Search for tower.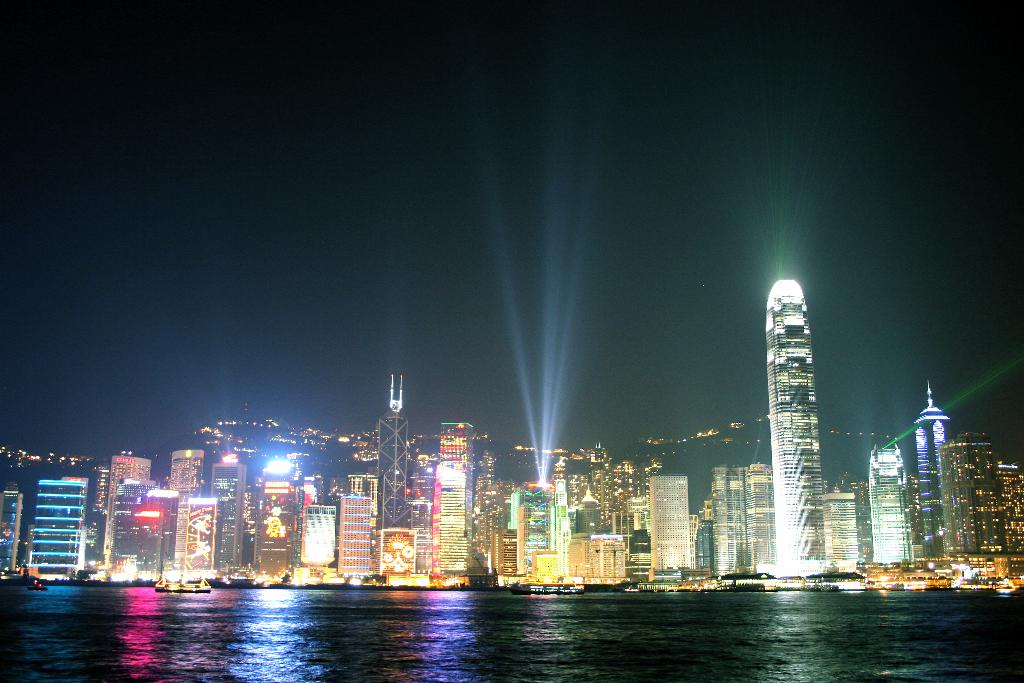
Found at 0 483 28 578.
